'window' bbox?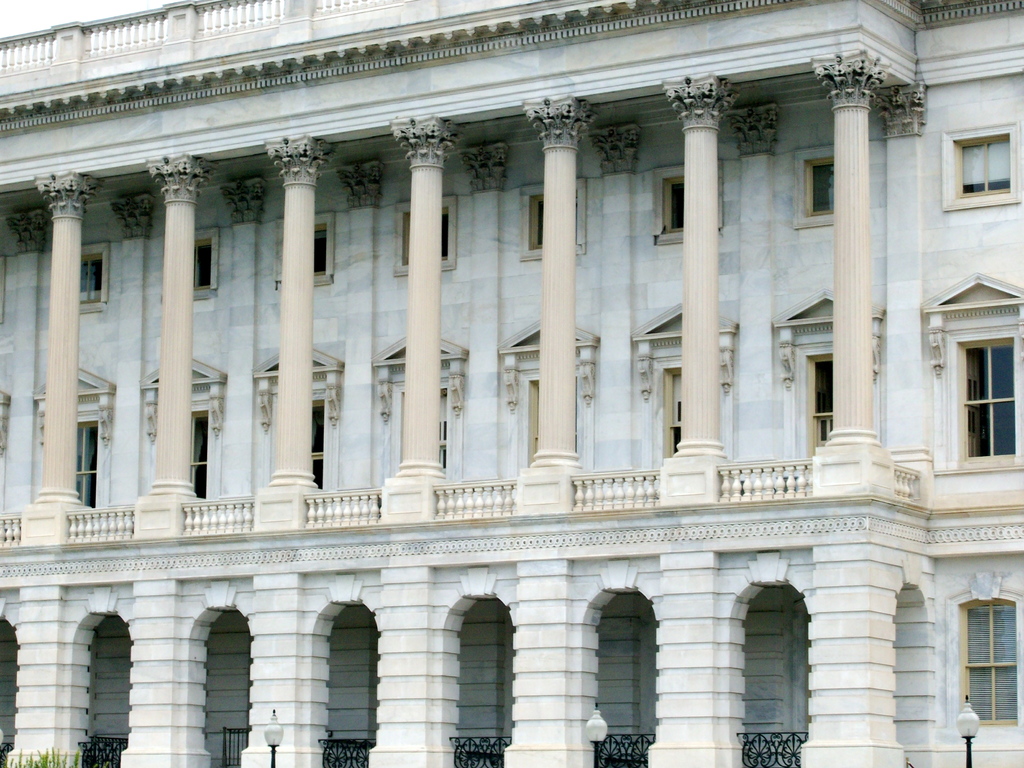
bbox=(432, 385, 448, 475)
